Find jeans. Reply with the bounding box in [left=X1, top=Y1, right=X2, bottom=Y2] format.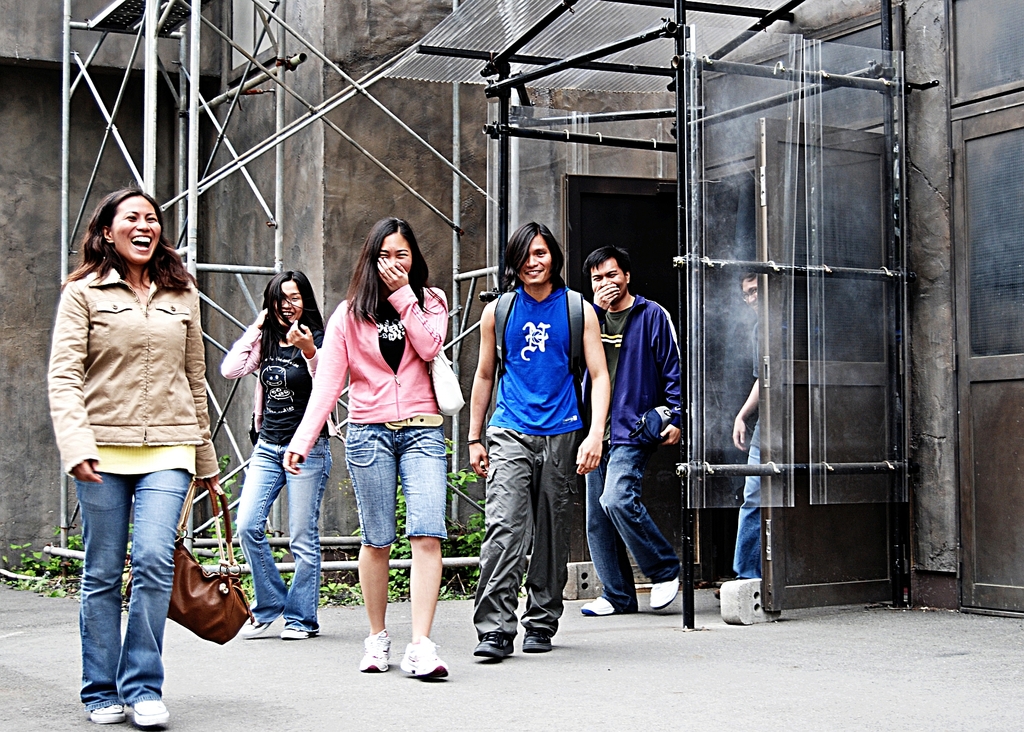
[left=63, top=463, right=177, bottom=731].
